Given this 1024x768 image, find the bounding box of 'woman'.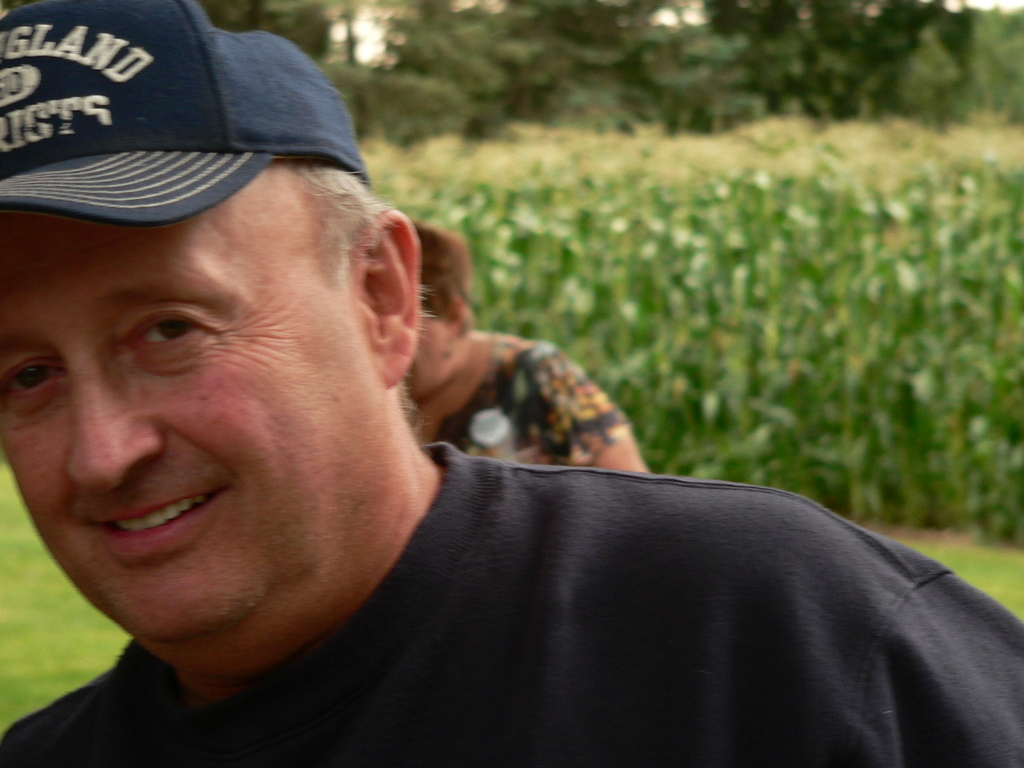
[398, 223, 644, 475].
